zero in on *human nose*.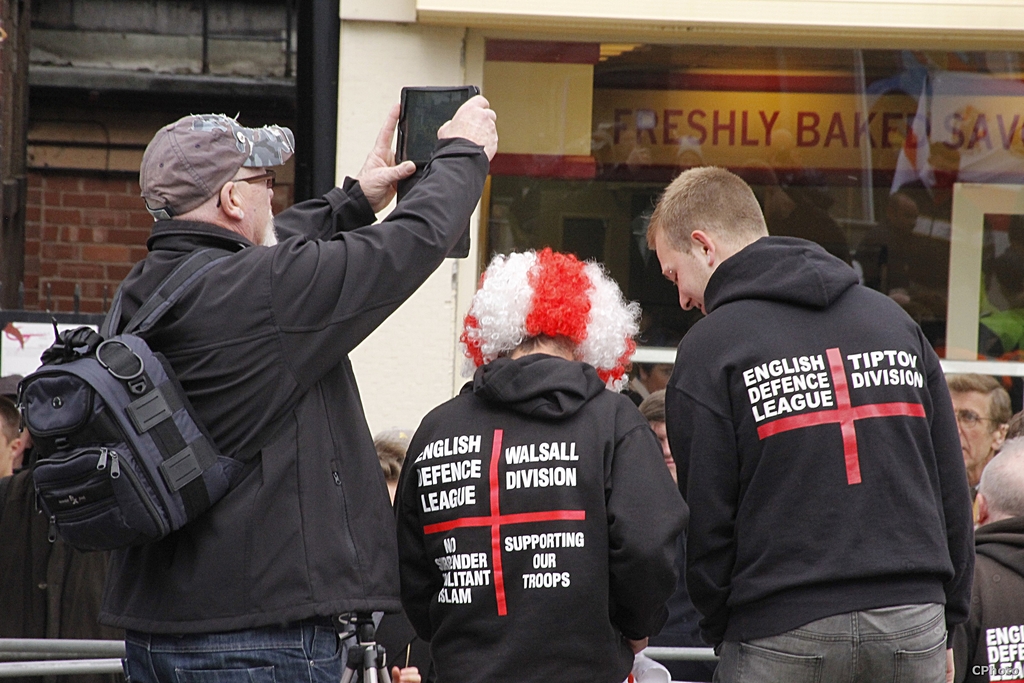
Zeroed in: (x1=676, y1=288, x2=691, y2=310).
